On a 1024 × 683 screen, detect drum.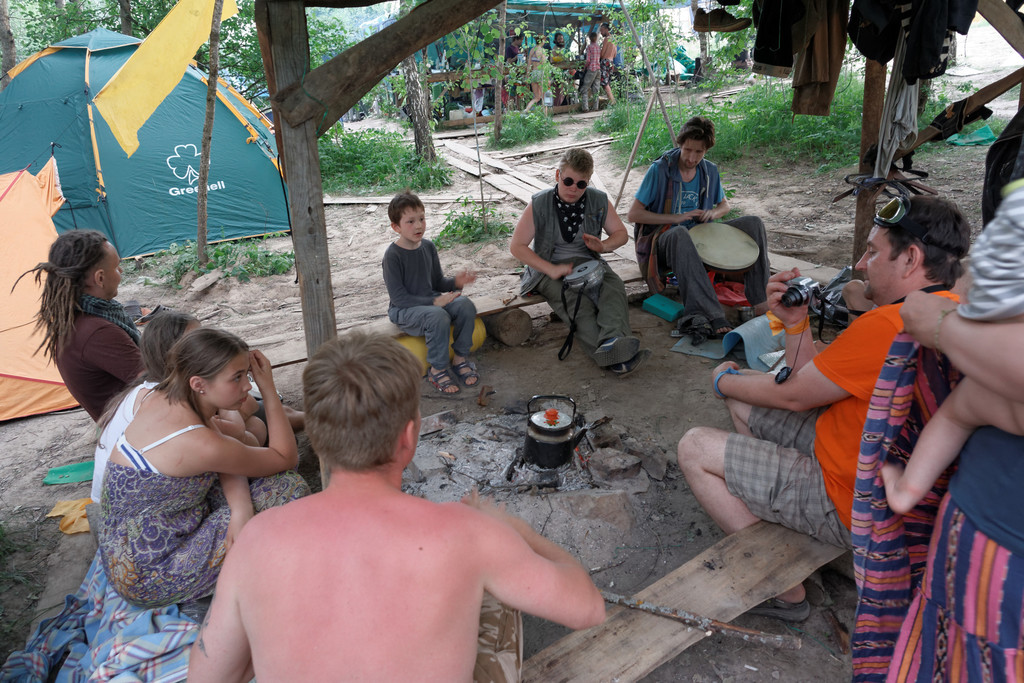
left=691, top=215, right=761, bottom=281.
